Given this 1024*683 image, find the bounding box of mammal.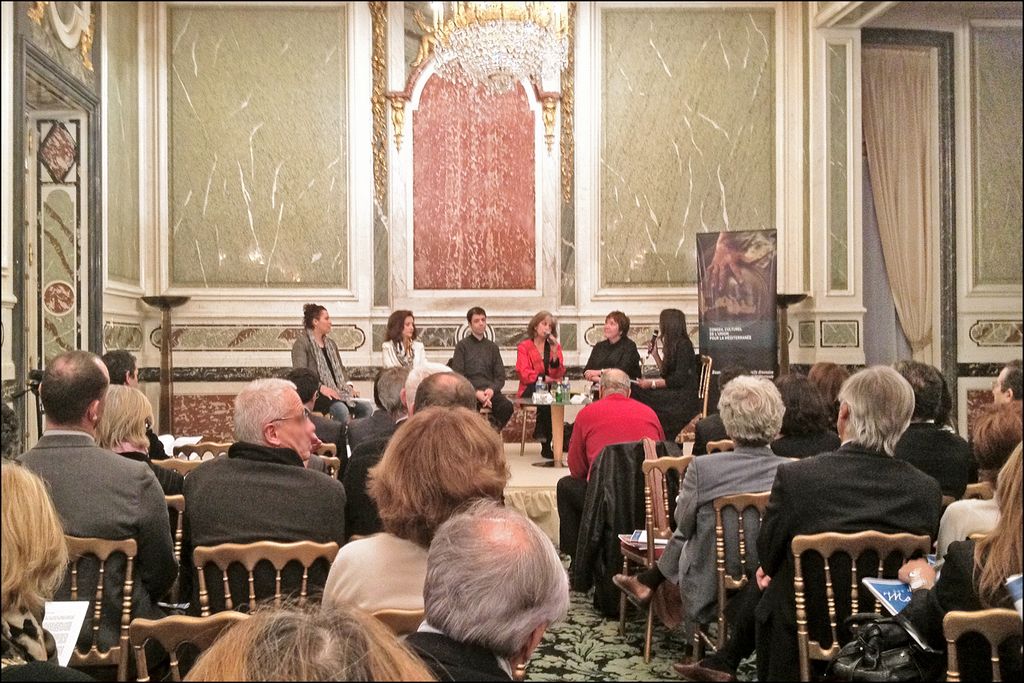
{"left": 289, "top": 301, "right": 371, "bottom": 423}.
